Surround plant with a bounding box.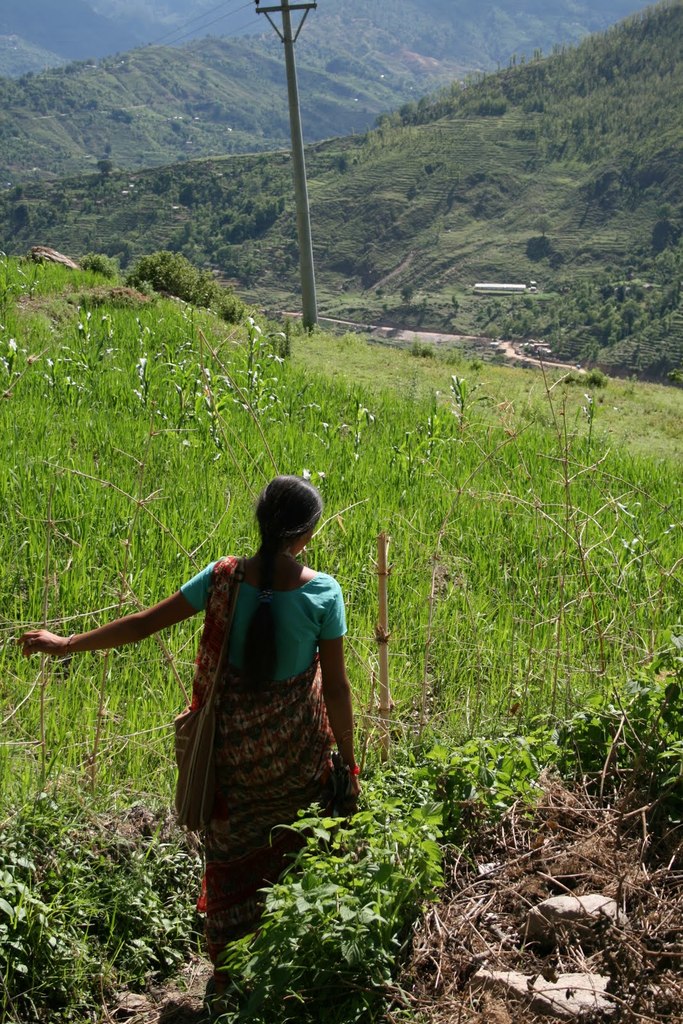
l=1, t=770, r=227, b=1023.
